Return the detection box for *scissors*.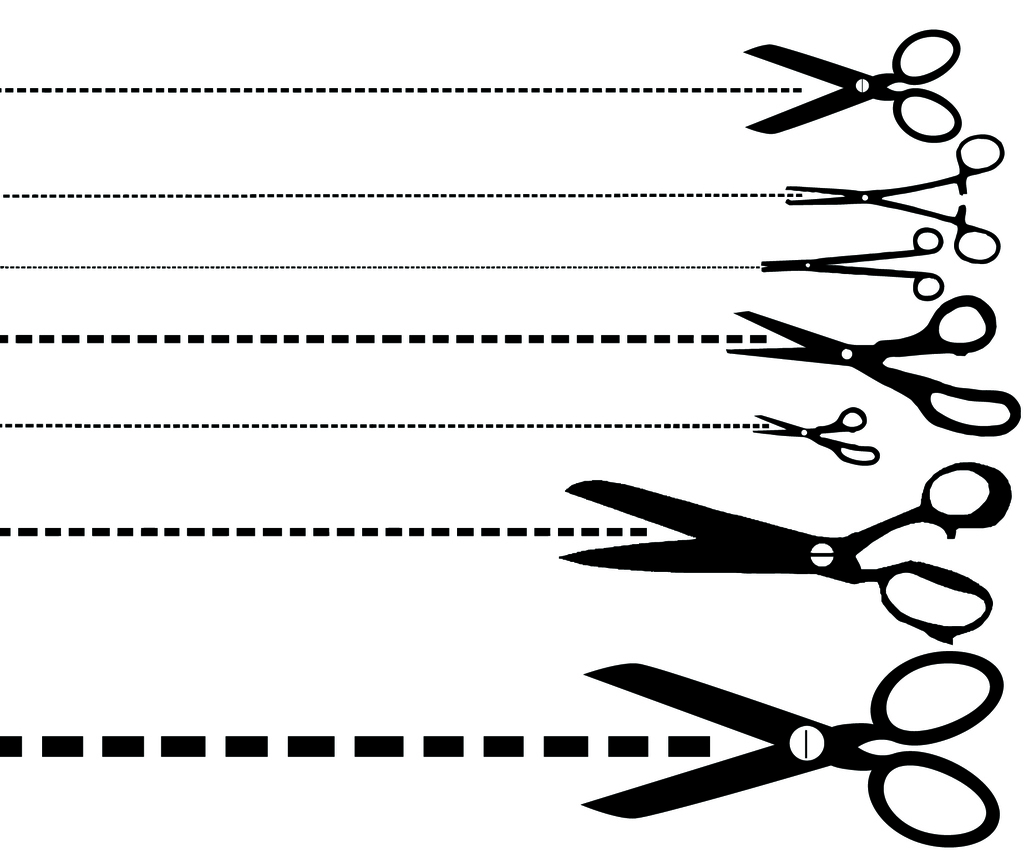
[left=783, top=130, right=1005, bottom=266].
